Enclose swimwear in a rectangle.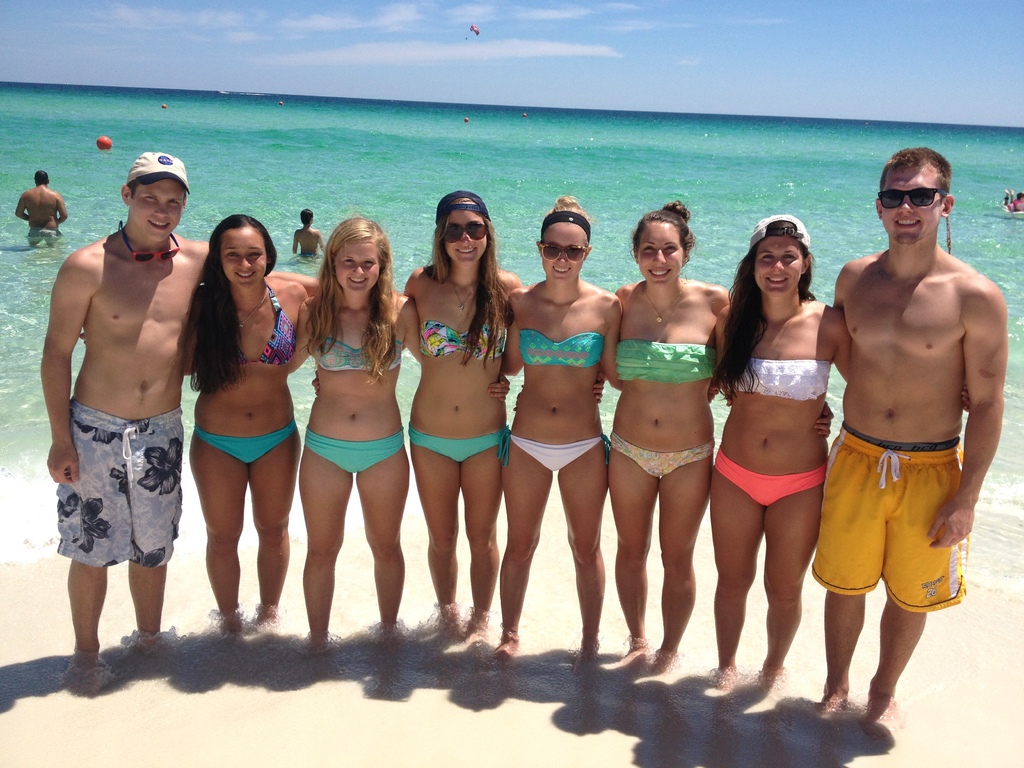
[610,337,716,388].
